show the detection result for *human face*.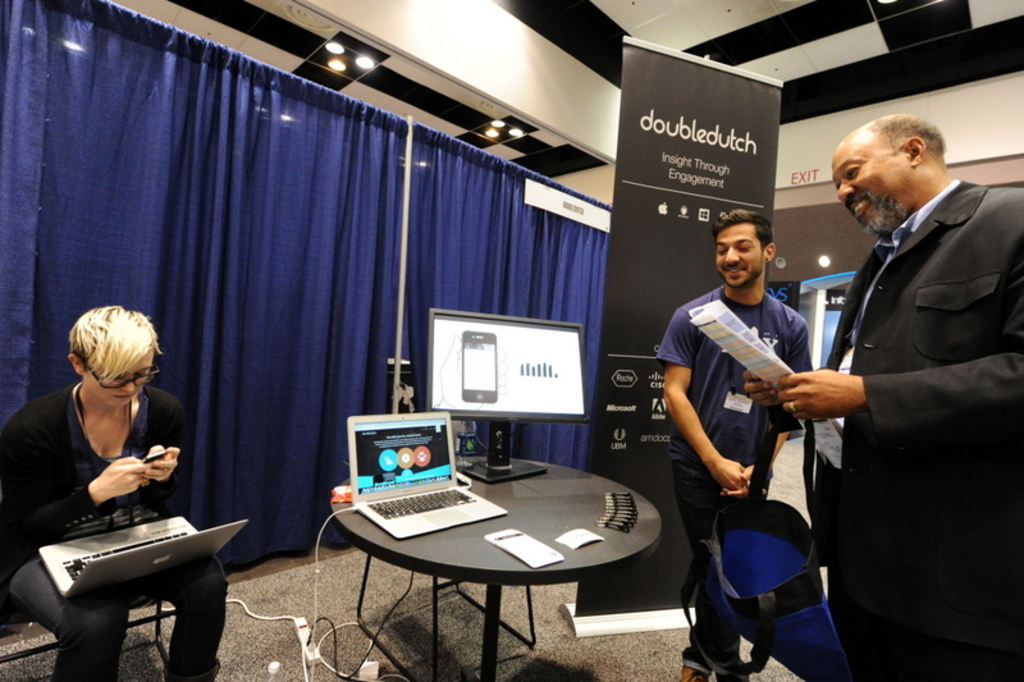
[x1=714, y1=220, x2=768, y2=285].
